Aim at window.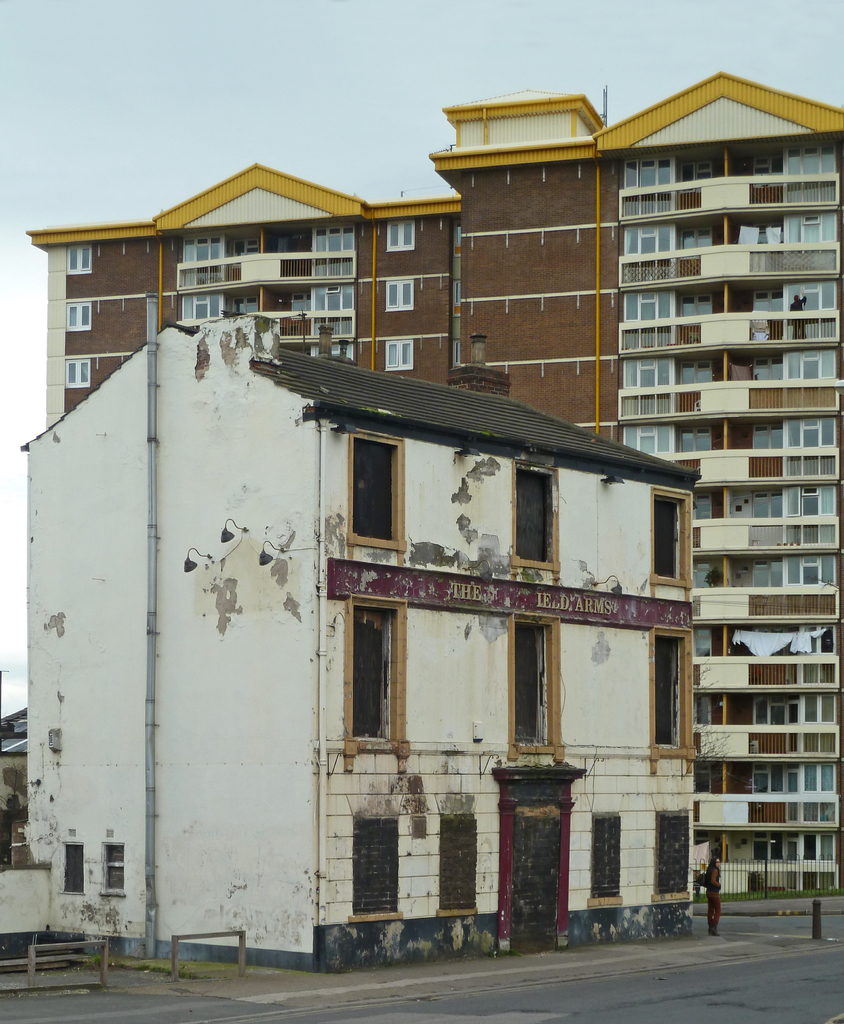
Aimed at left=312, top=345, right=360, bottom=366.
